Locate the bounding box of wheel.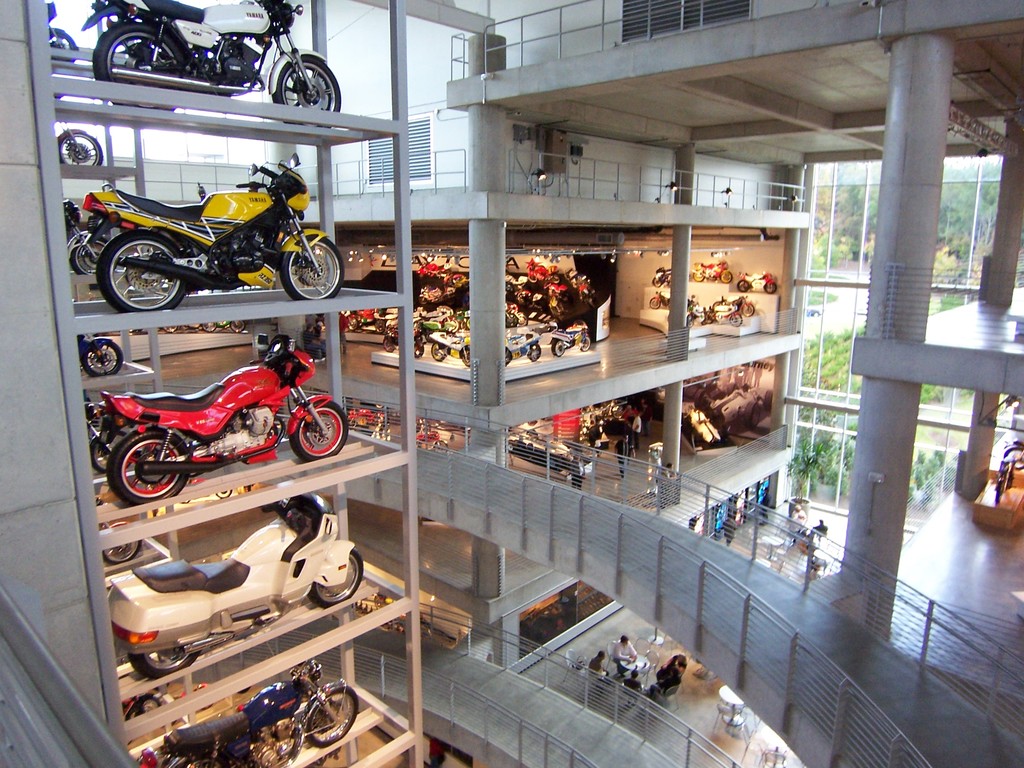
Bounding box: (x1=101, y1=540, x2=141, y2=563).
